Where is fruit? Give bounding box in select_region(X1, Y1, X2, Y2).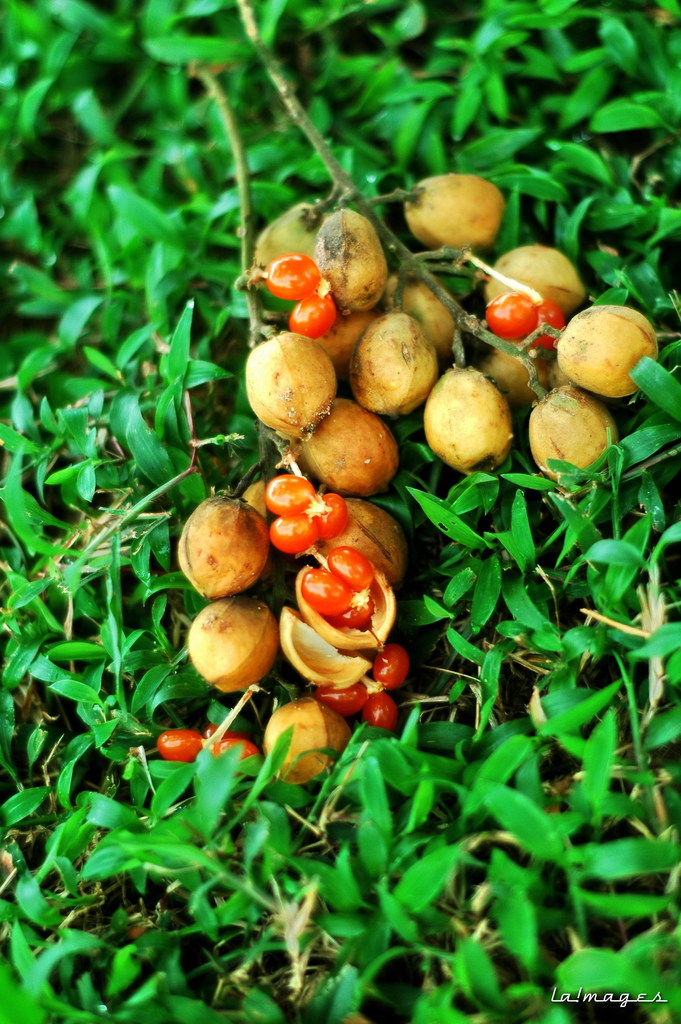
select_region(577, 287, 664, 387).
